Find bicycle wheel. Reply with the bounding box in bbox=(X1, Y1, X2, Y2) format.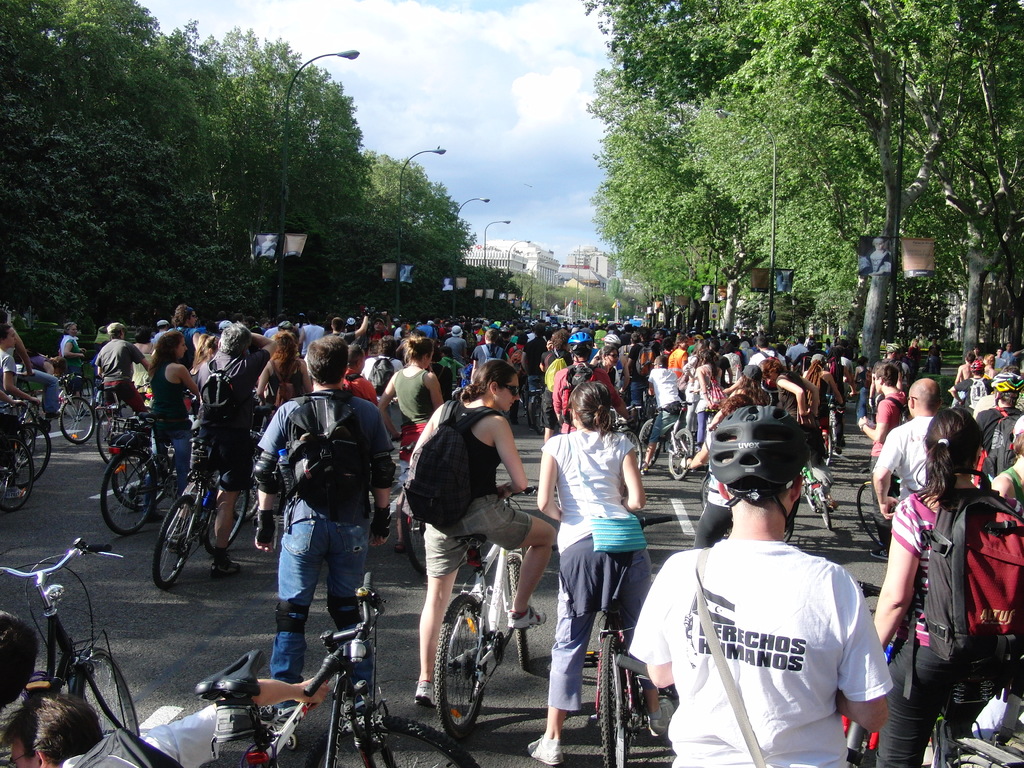
bbox=(113, 455, 168, 510).
